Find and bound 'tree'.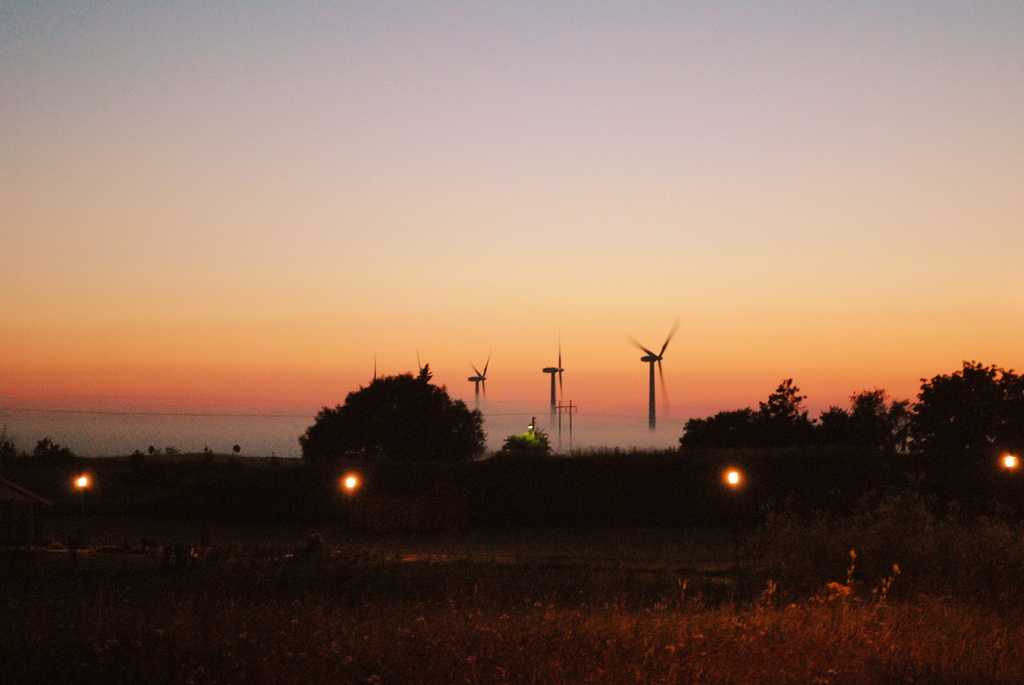
Bound: left=758, top=377, right=801, bottom=424.
